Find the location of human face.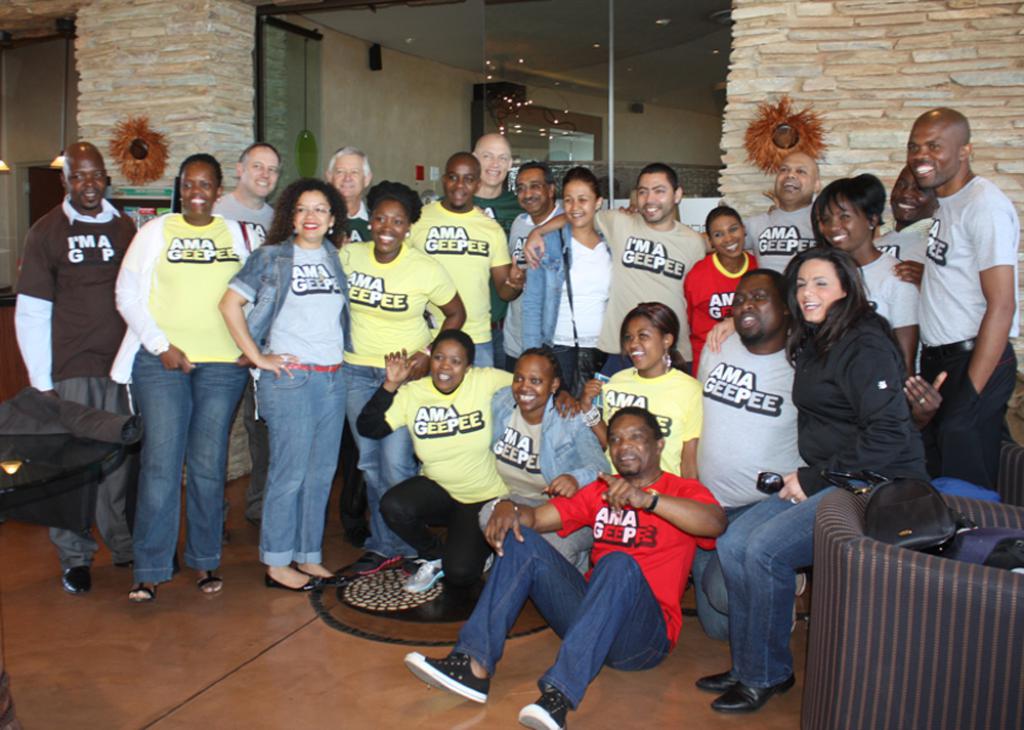
Location: l=731, t=268, r=785, b=345.
